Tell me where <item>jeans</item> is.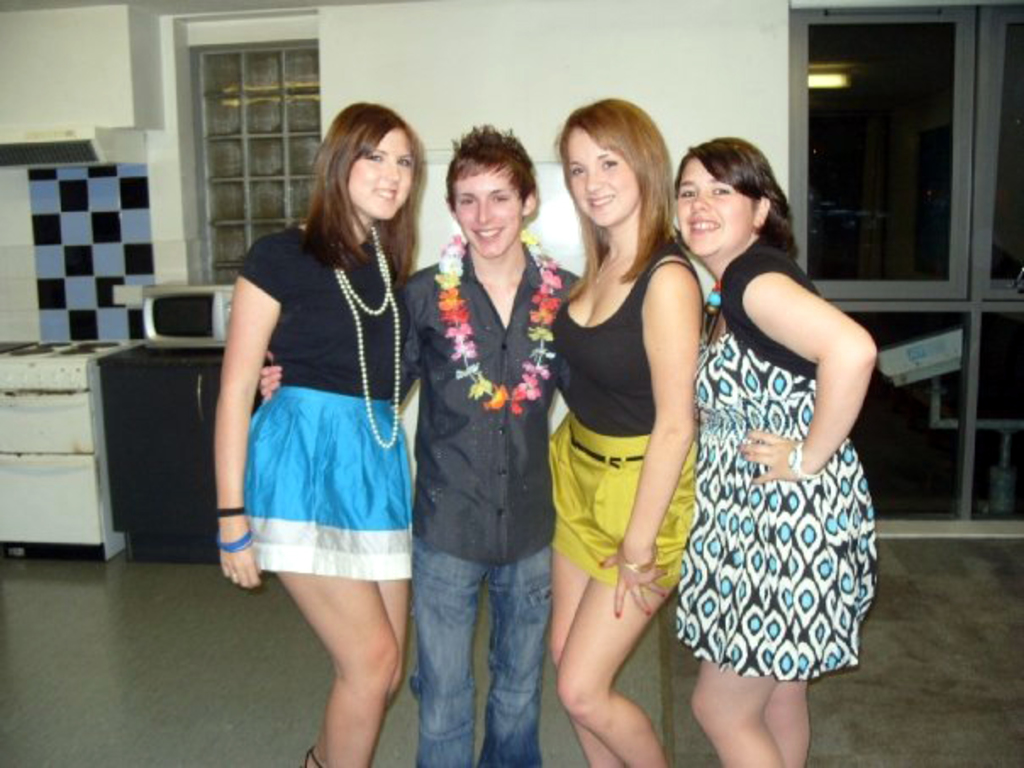
<item>jeans</item> is at [412,539,553,766].
